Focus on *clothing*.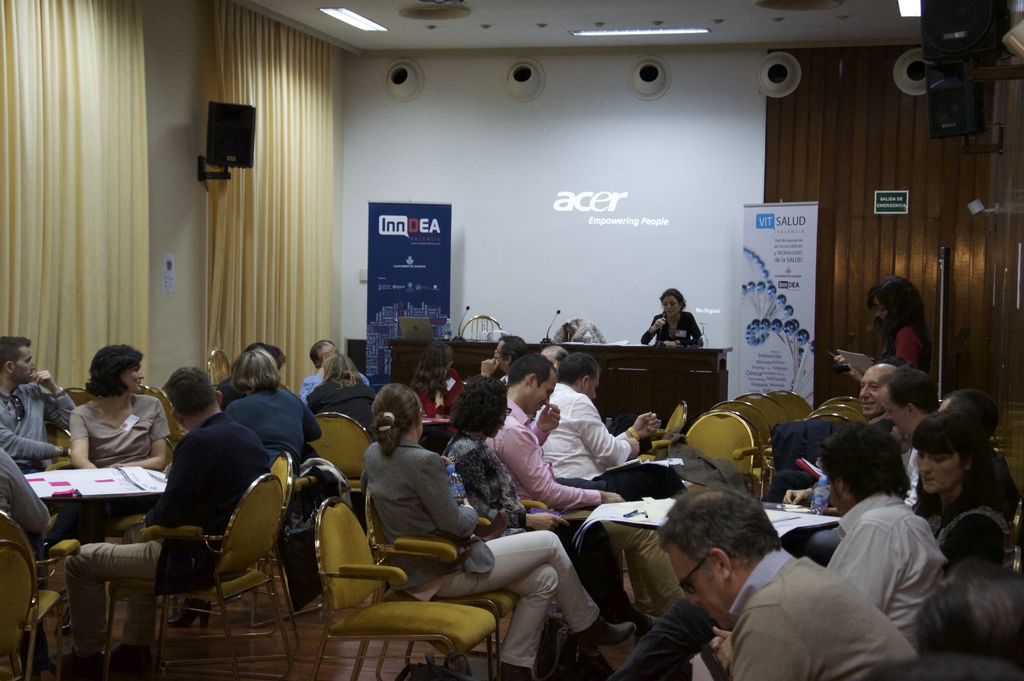
Focused at left=847, top=402, right=958, bottom=514.
